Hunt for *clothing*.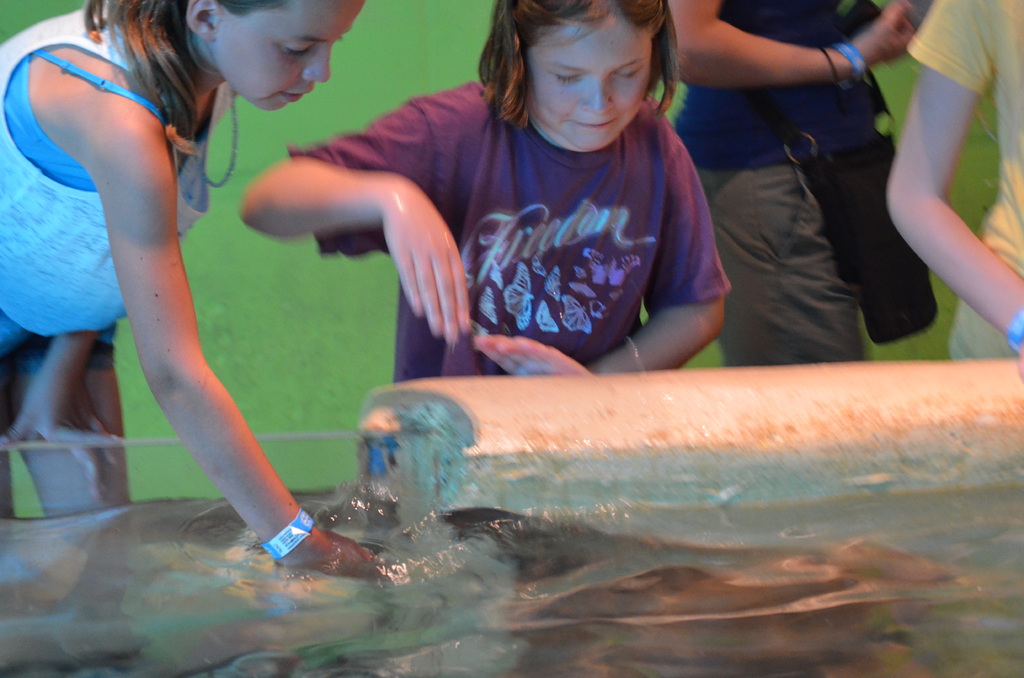
Hunted down at bbox=(0, 4, 210, 375).
